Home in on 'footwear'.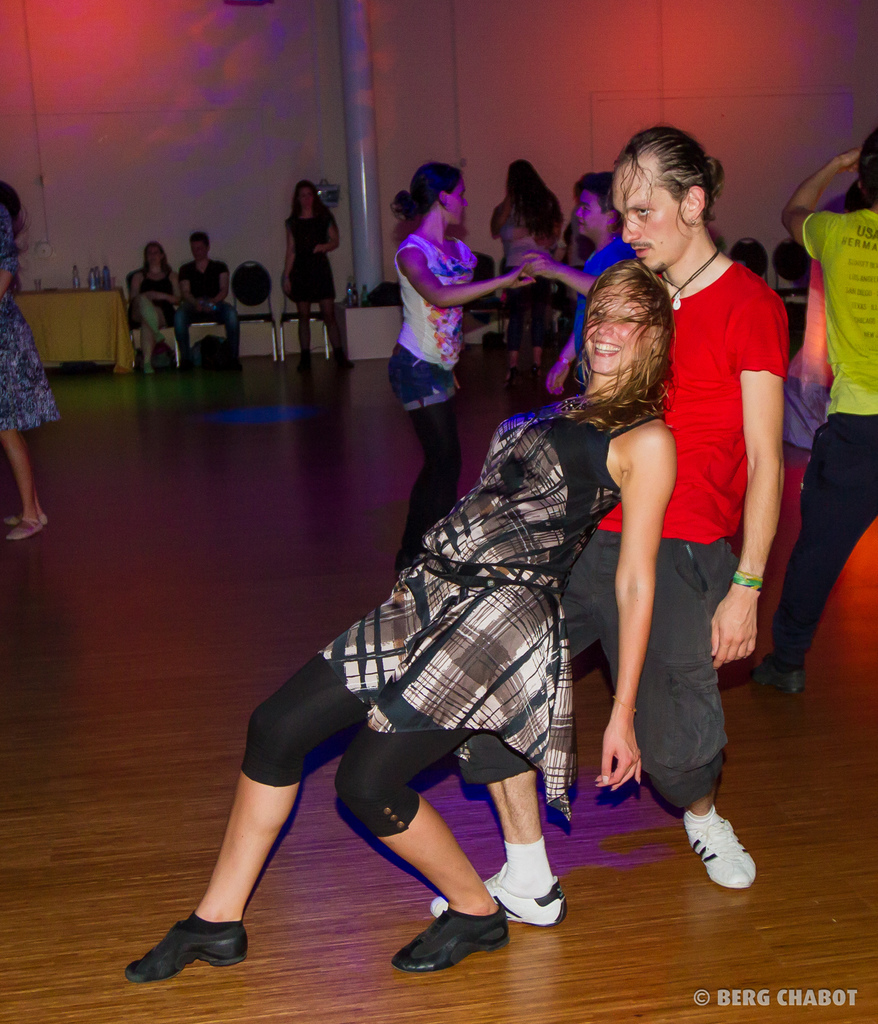
Homed in at x1=142, y1=364, x2=151, y2=374.
